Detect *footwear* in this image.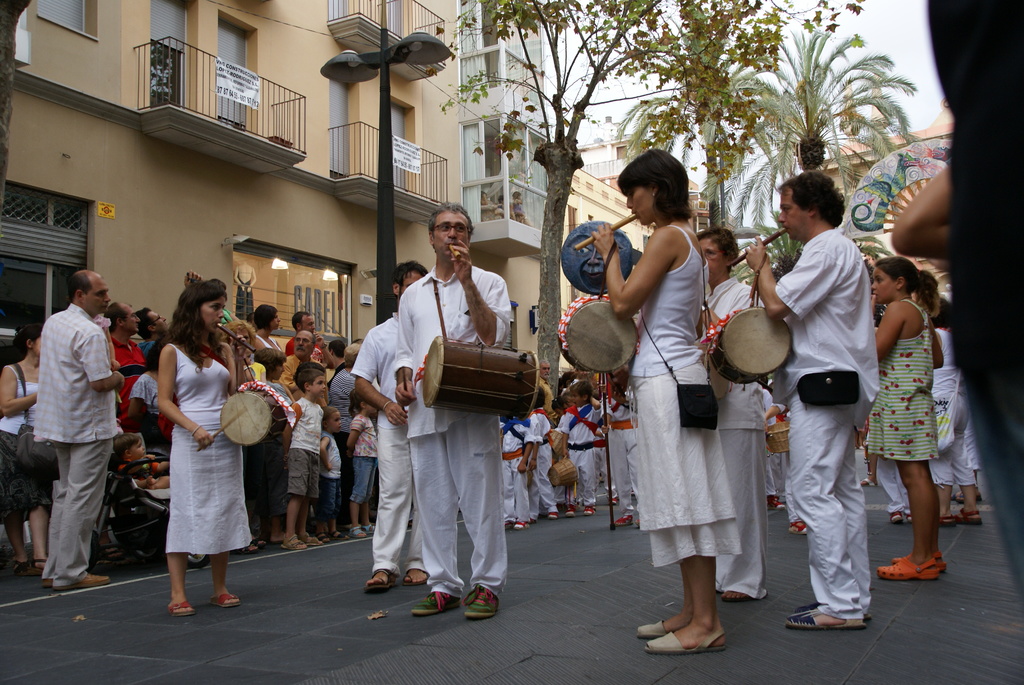
Detection: 411, 589, 462, 618.
